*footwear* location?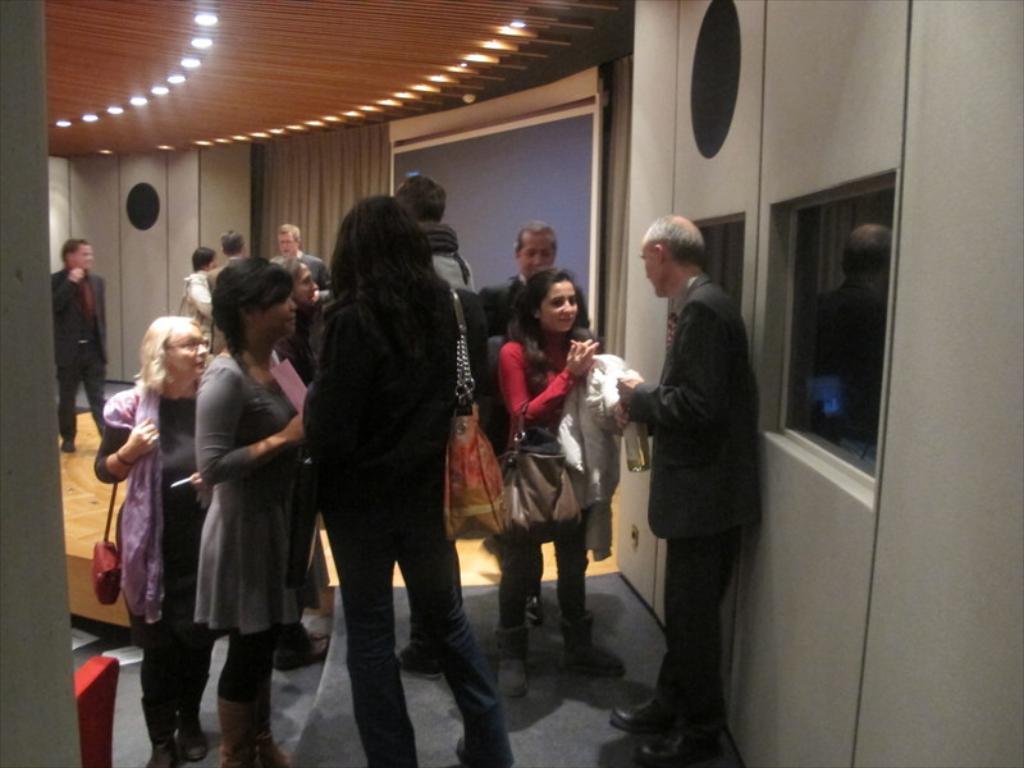
detection(611, 696, 680, 733)
